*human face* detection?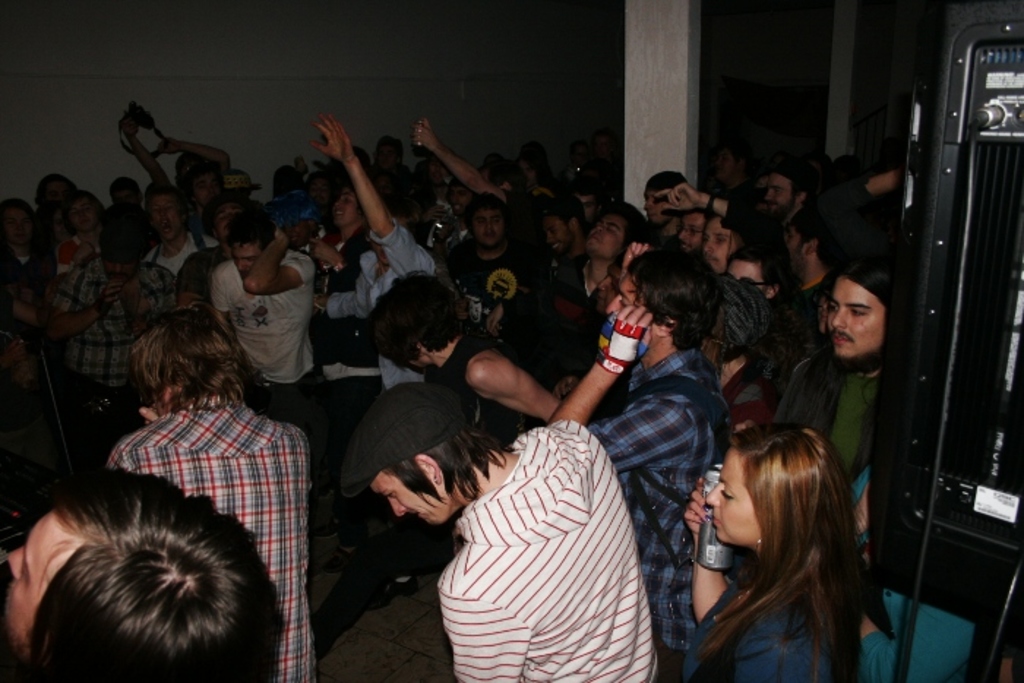
box(69, 193, 105, 234)
